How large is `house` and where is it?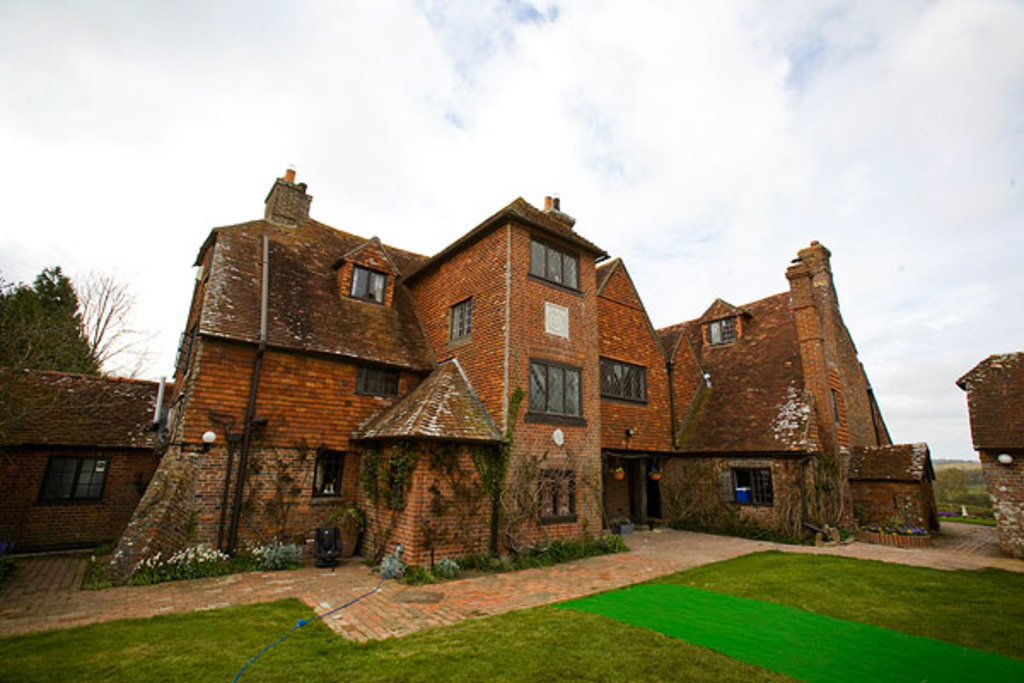
Bounding box: bbox=[0, 377, 169, 543].
